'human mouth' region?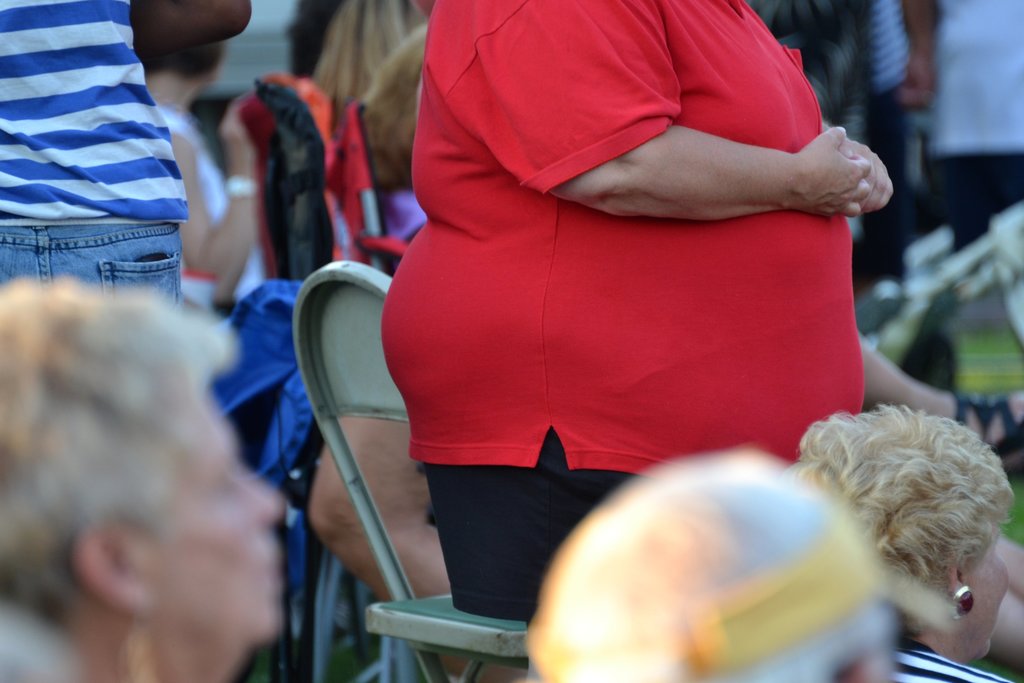
l=267, t=555, r=278, b=586
